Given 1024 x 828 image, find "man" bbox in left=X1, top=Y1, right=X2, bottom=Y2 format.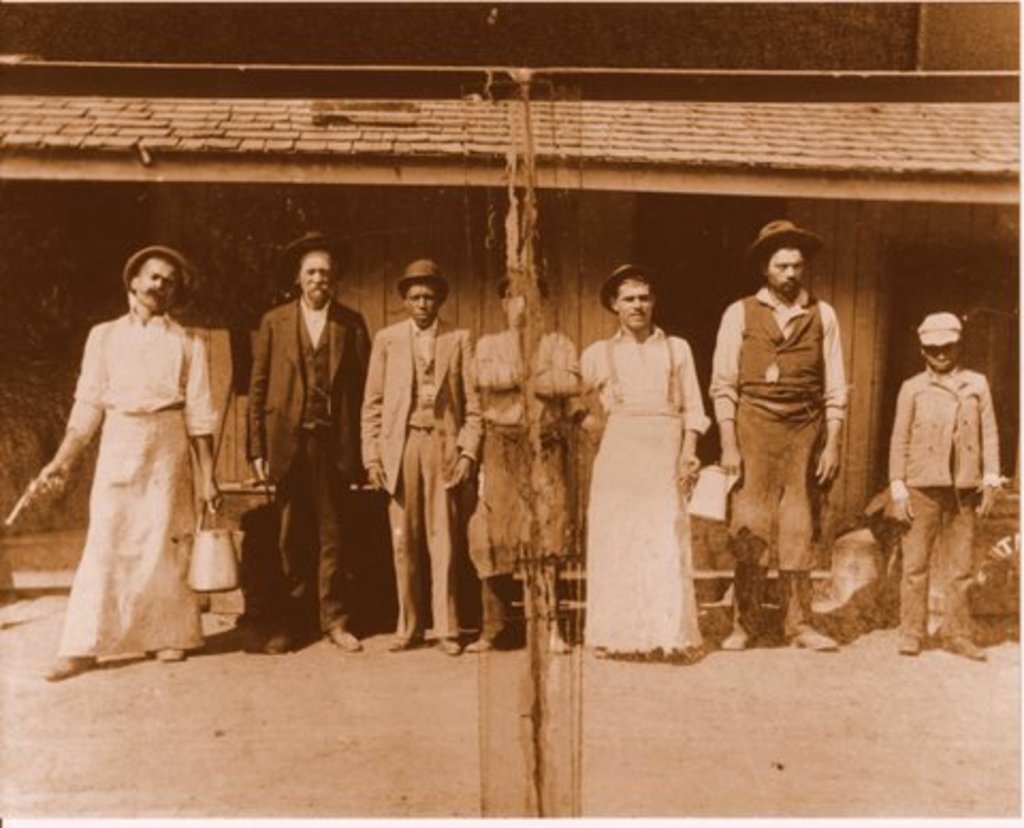
left=23, top=211, right=239, bottom=728.
